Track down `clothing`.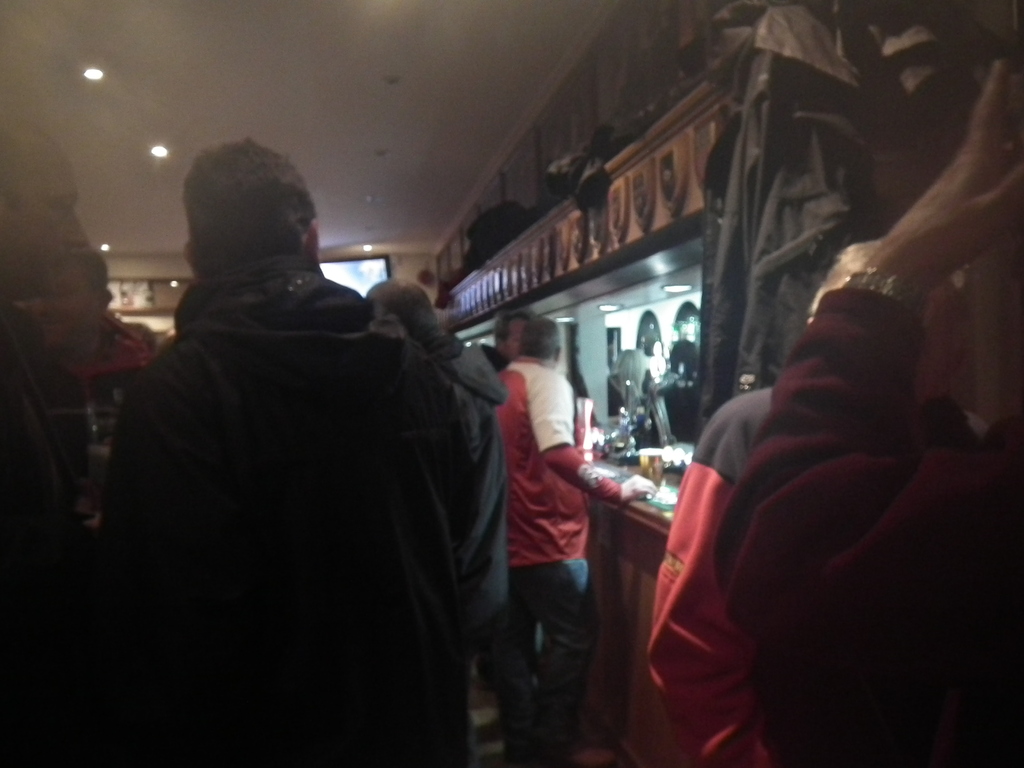
Tracked to 426 331 518 767.
